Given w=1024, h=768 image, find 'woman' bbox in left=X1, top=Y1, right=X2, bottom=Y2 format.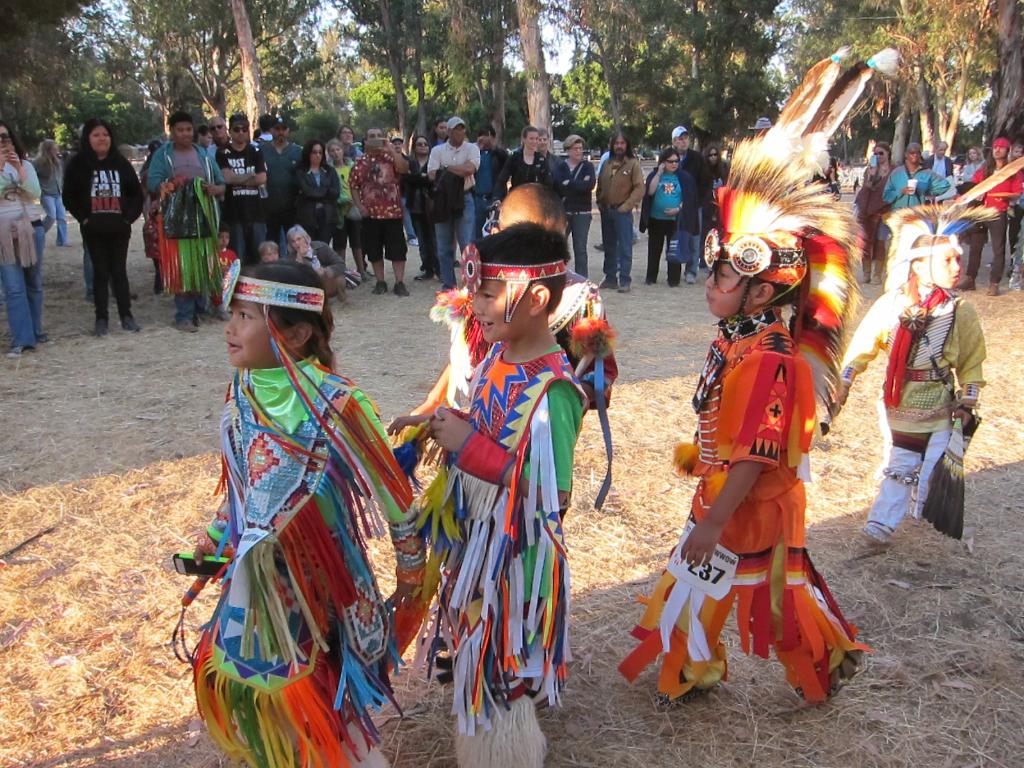
left=432, top=115, right=446, bottom=140.
